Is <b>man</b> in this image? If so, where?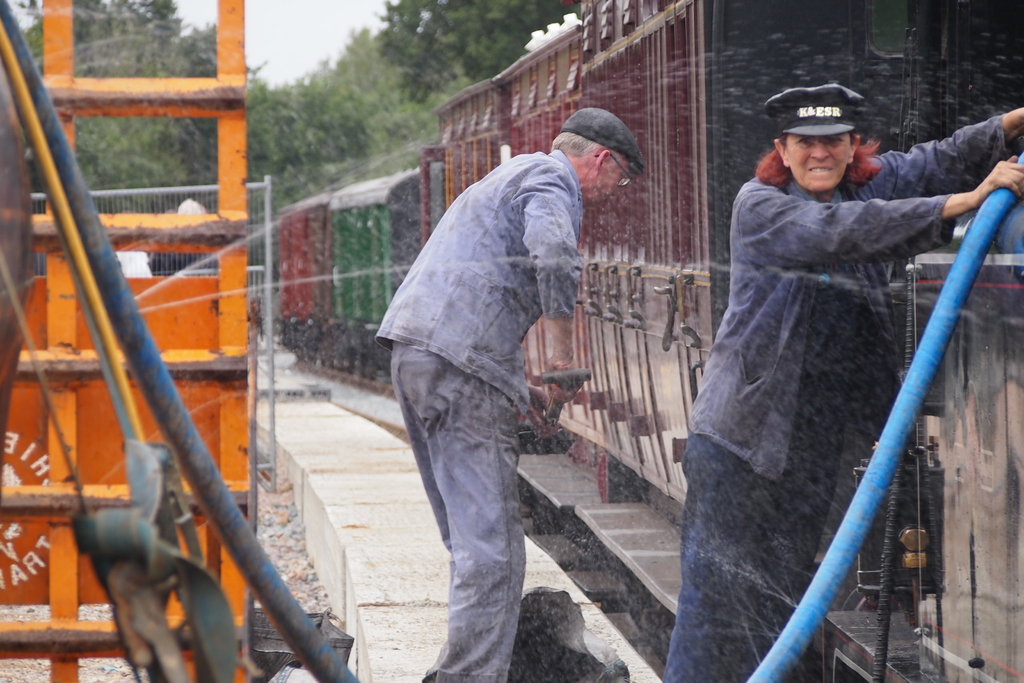
Yes, at 374, 94, 625, 657.
